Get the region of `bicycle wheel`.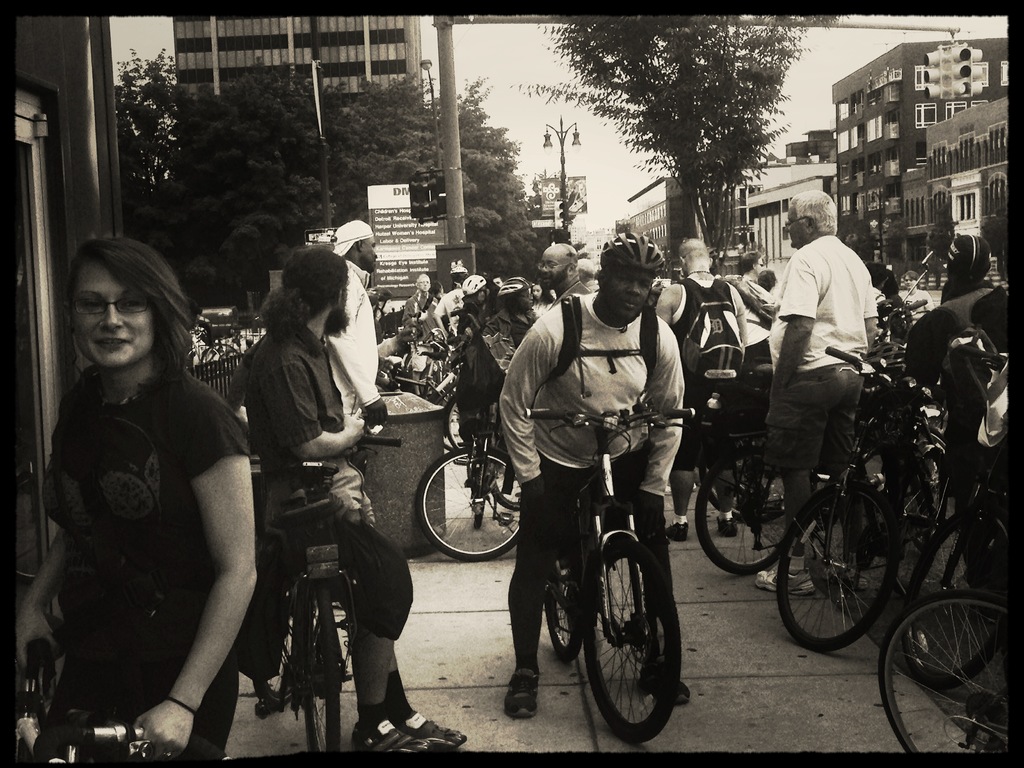
{"left": 700, "top": 447, "right": 793, "bottom": 573}.
